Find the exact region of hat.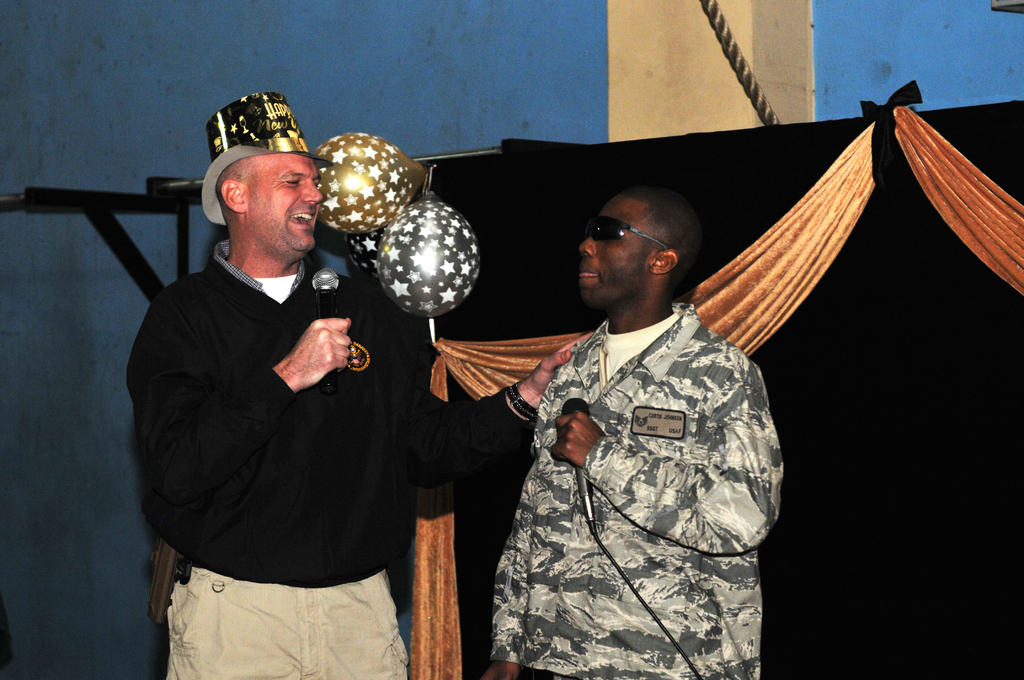
Exact region: <bbox>192, 94, 331, 223</bbox>.
